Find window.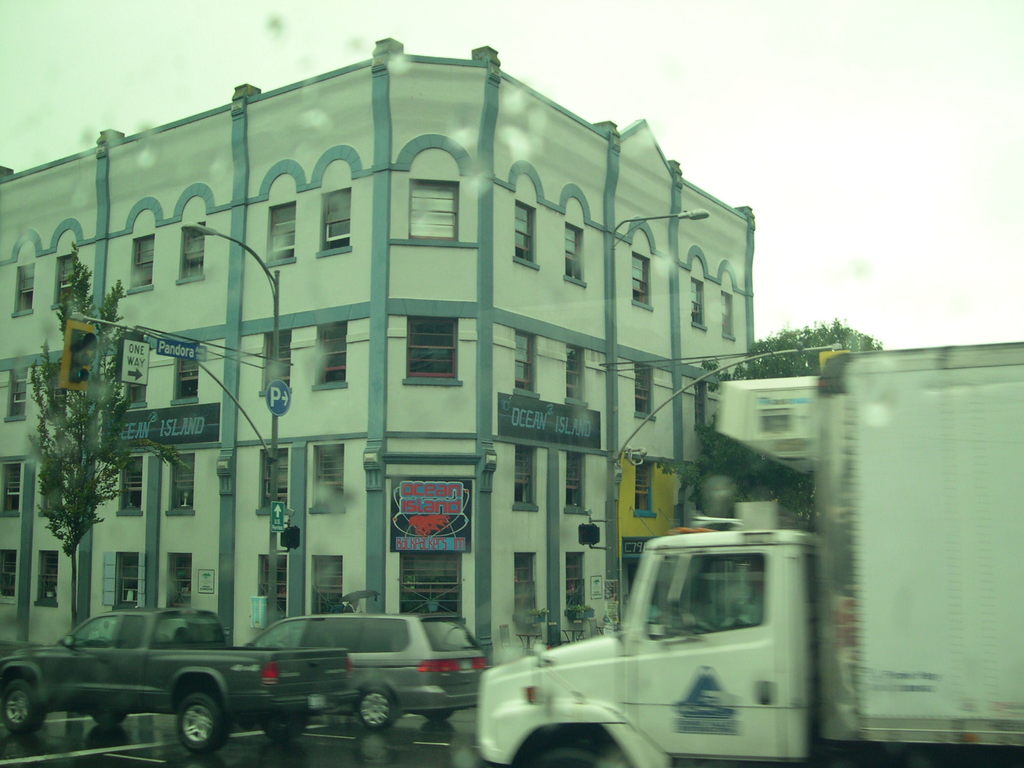
detection(258, 451, 290, 514).
